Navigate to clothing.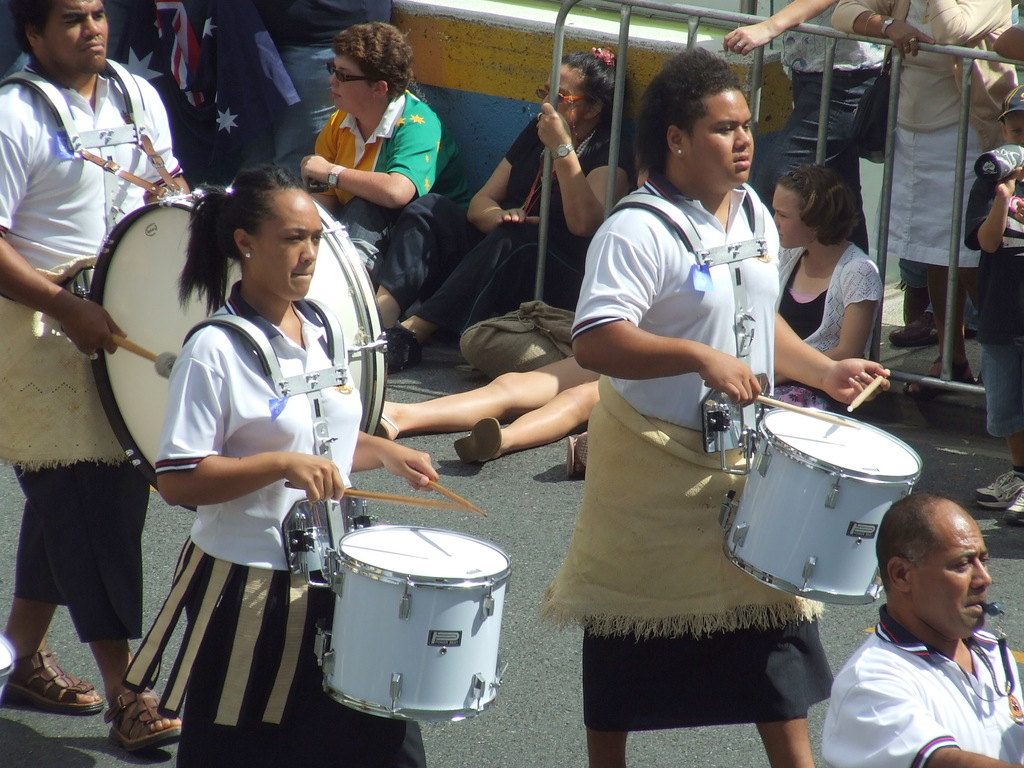
Navigation target: box=[262, 0, 392, 179].
